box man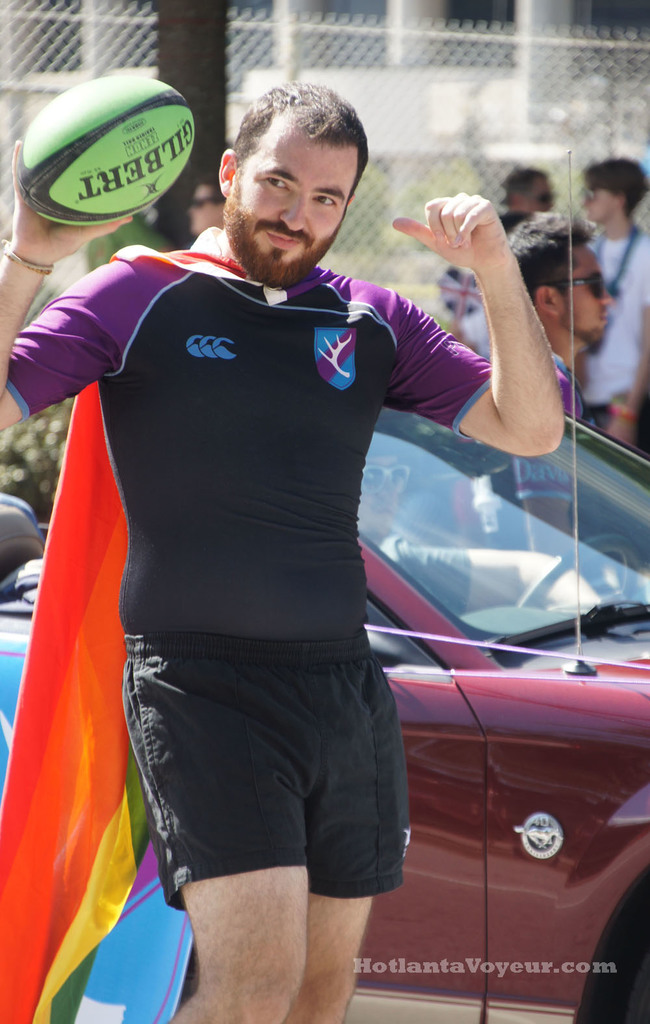
[x1=578, y1=156, x2=649, y2=457]
